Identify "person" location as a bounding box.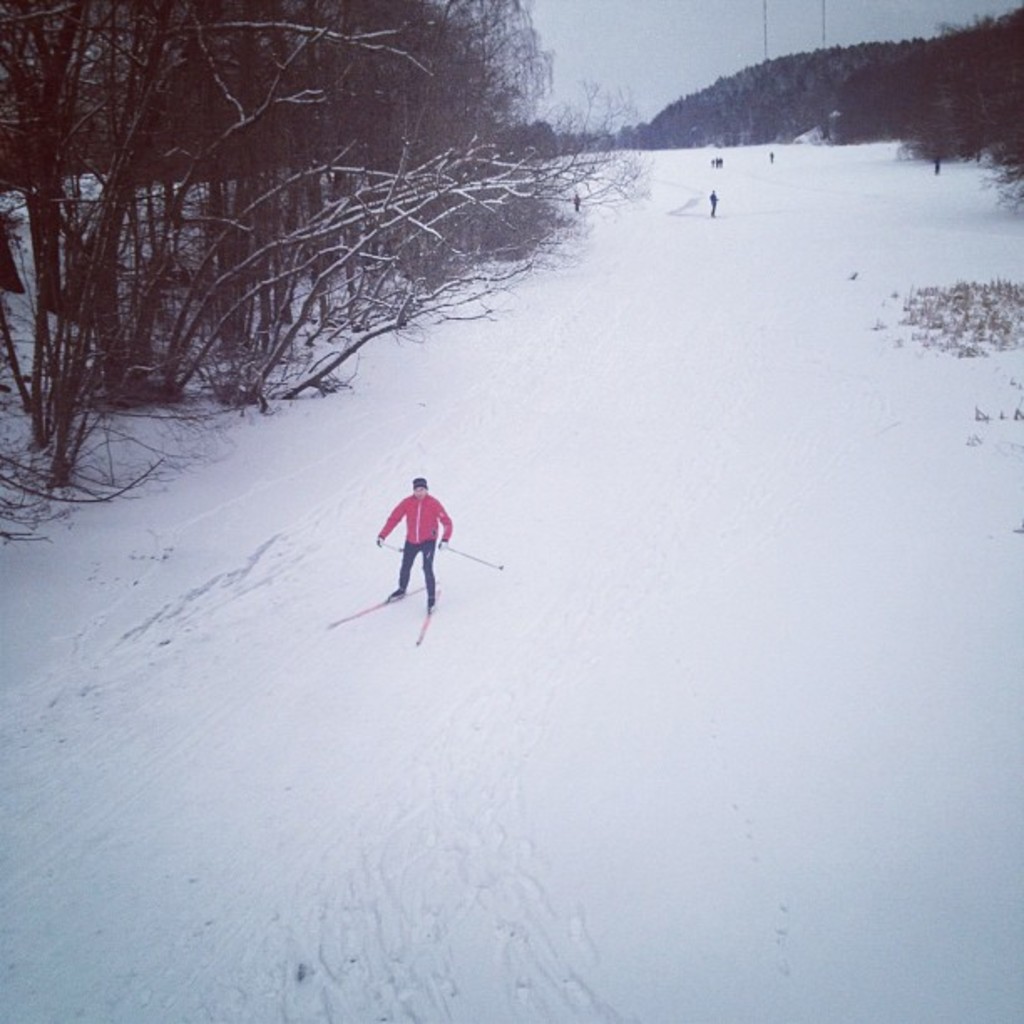
<bbox>375, 479, 455, 617</bbox>.
